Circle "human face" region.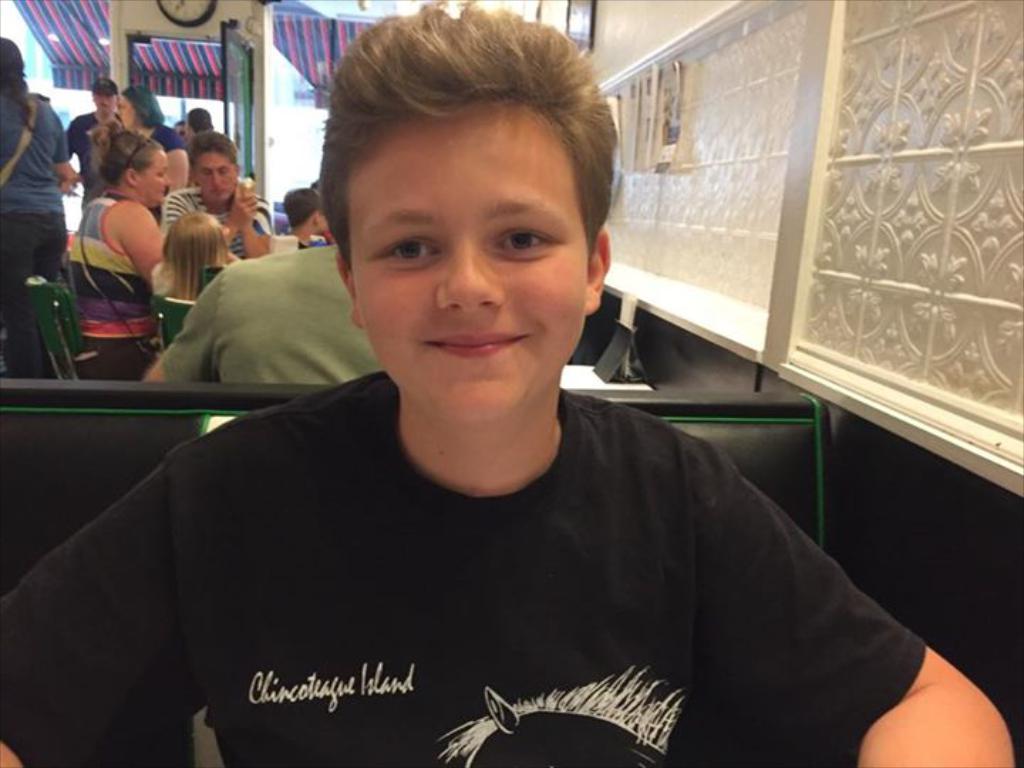
Region: 92/97/115/121.
